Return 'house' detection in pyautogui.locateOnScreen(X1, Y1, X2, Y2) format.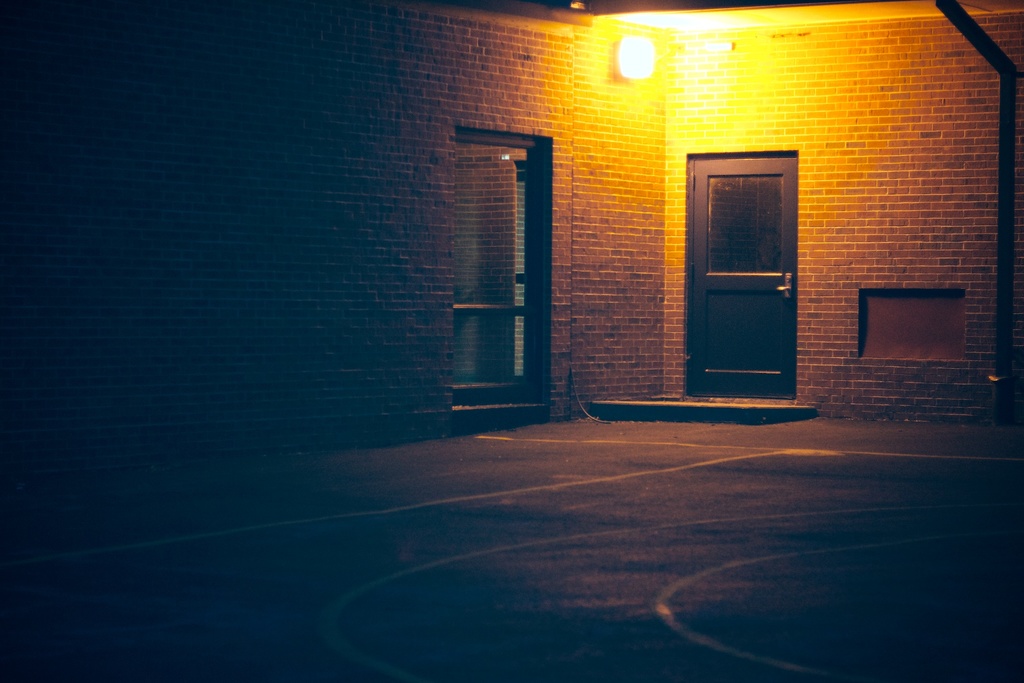
pyautogui.locateOnScreen(84, 0, 996, 511).
